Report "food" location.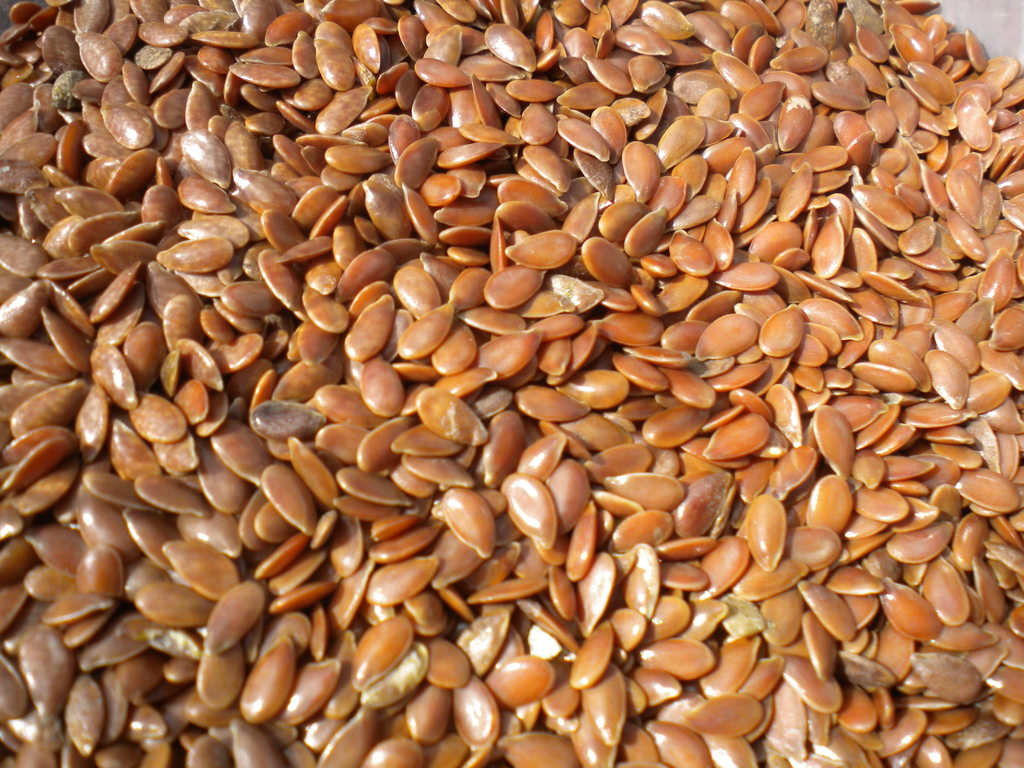
Report: bbox=(735, 493, 804, 589).
